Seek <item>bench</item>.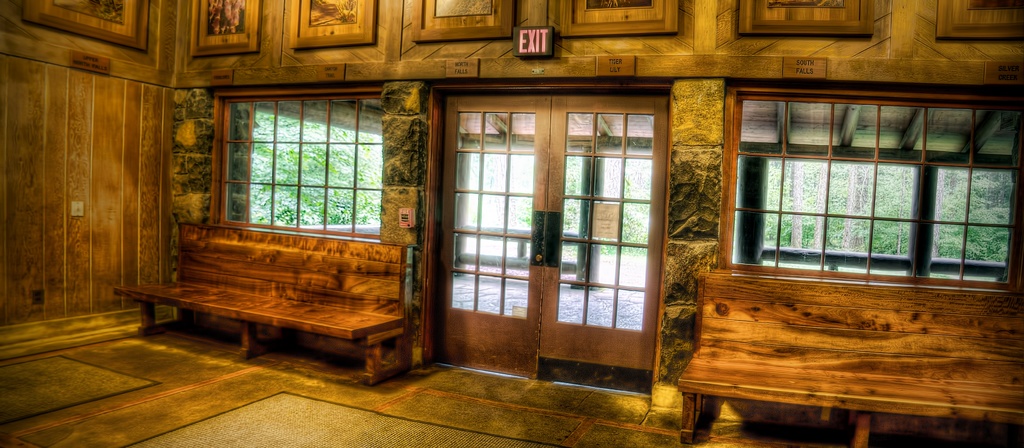
(669,255,1023,447).
